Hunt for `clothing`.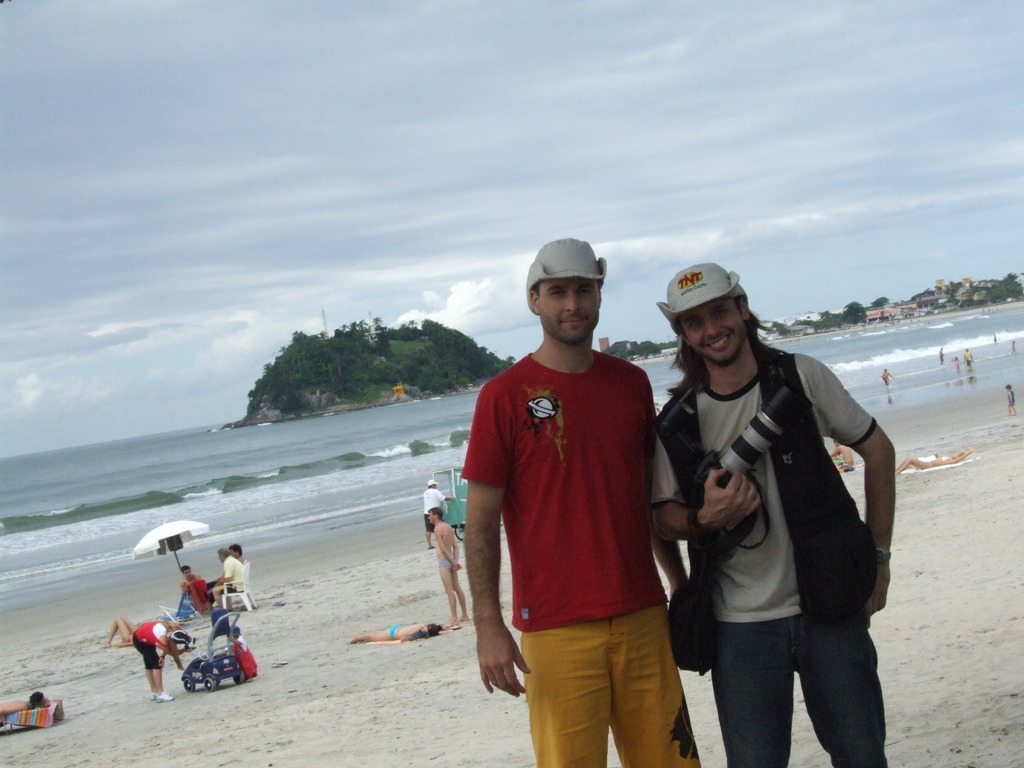
Hunted down at <region>124, 628, 136, 644</region>.
